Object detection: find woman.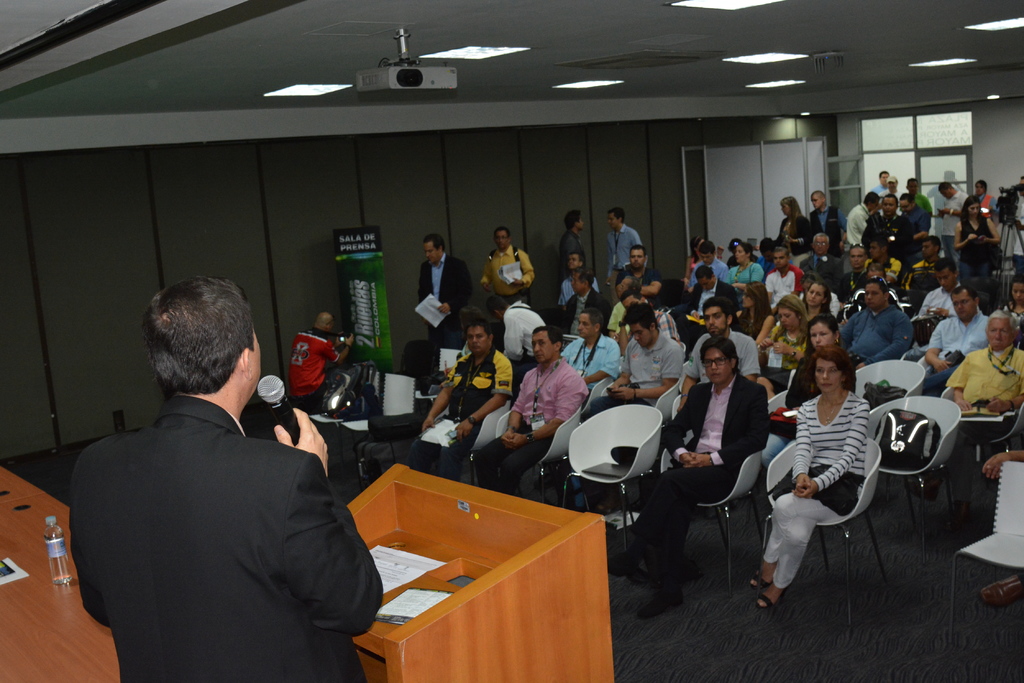
pyautogui.locateOnScreen(784, 315, 858, 400).
